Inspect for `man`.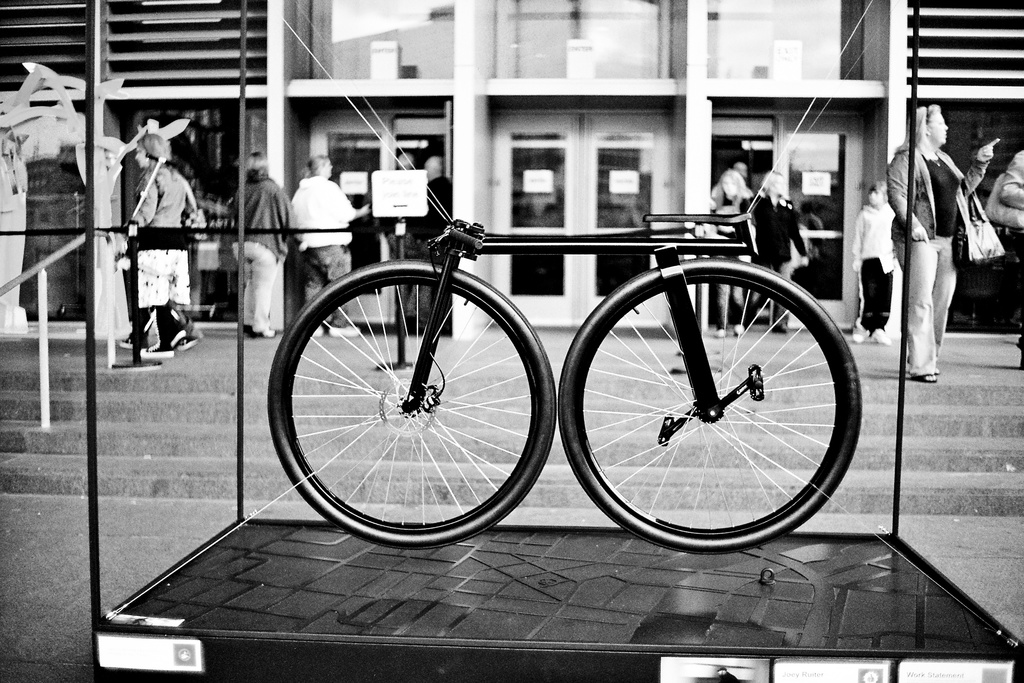
Inspection: bbox=(126, 133, 192, 351).
